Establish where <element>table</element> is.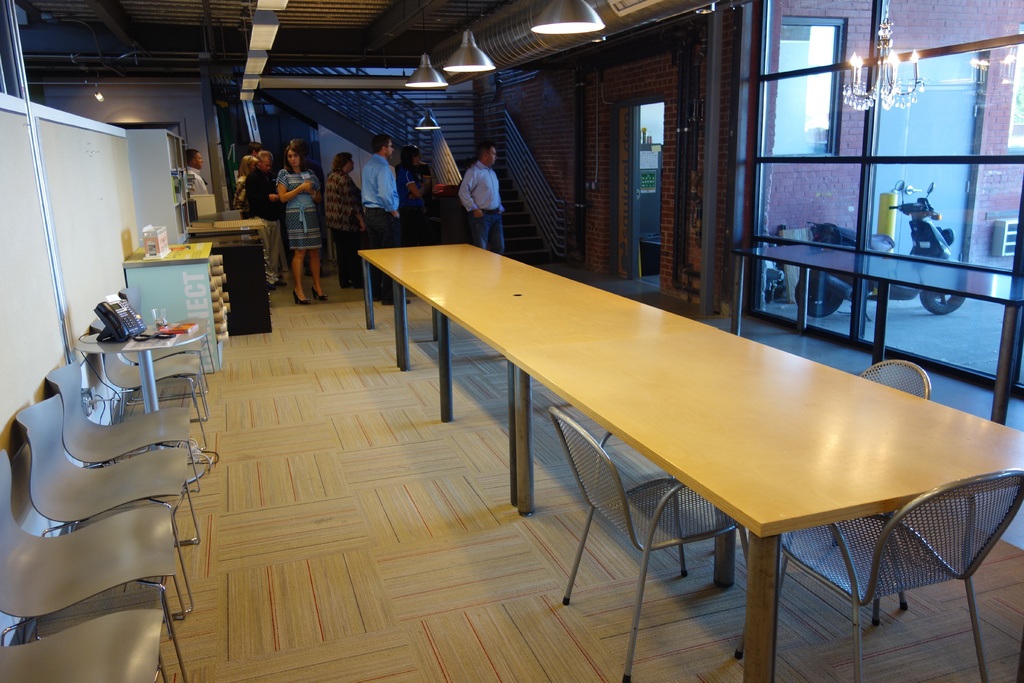
Established at bbox(360, 253, 1009, 670).
